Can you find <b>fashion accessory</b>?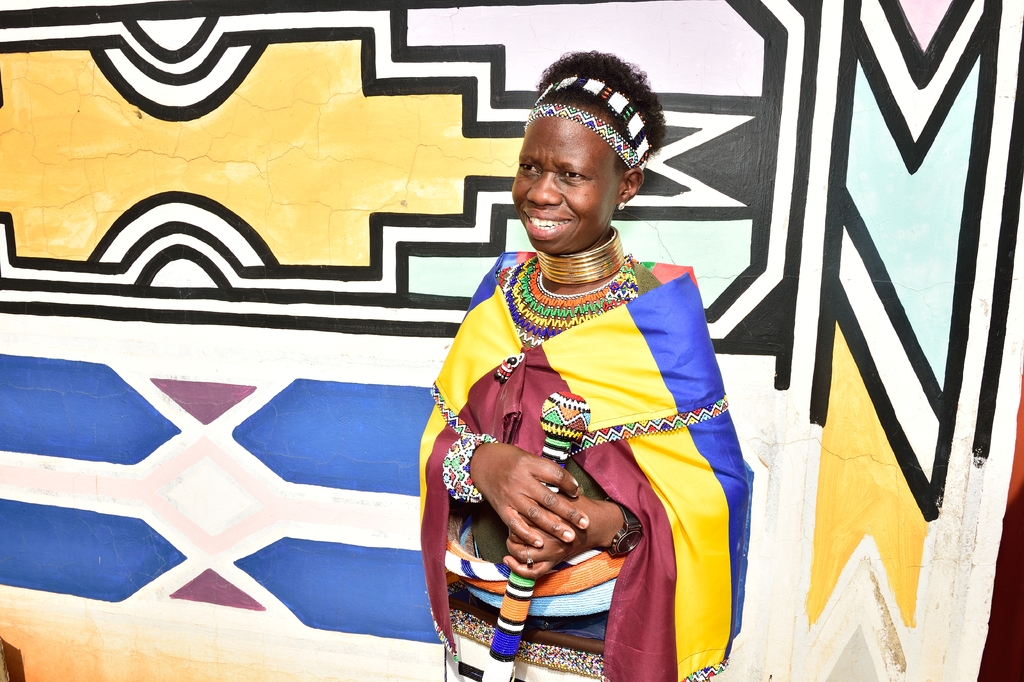
Yes, bounding box: BBox(615, 197, 628, 214).
